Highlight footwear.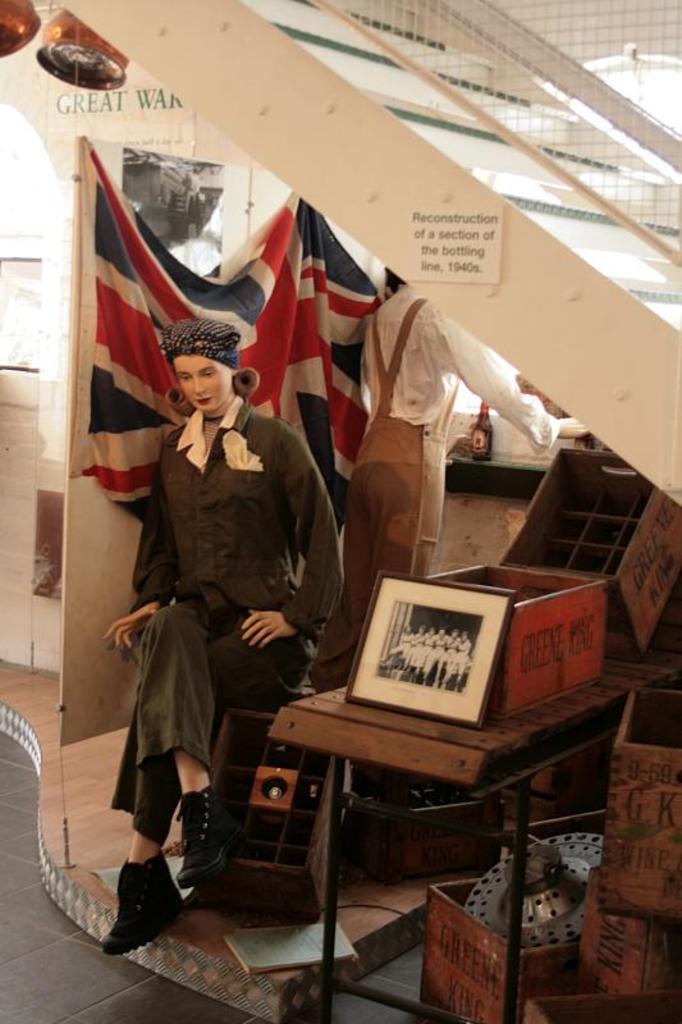
Highlighted region: <region>171, 783, 242, 886</region>.
